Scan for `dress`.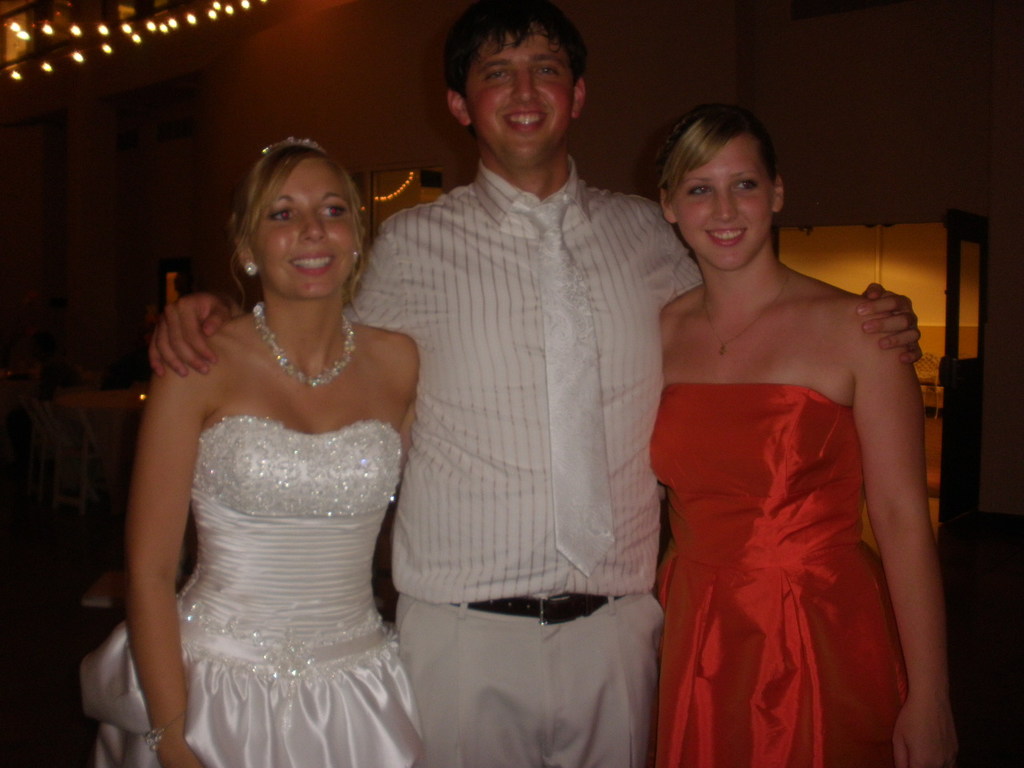
Scan result: pyautogui.locateOnScreen(83, 414, 421, 767).
